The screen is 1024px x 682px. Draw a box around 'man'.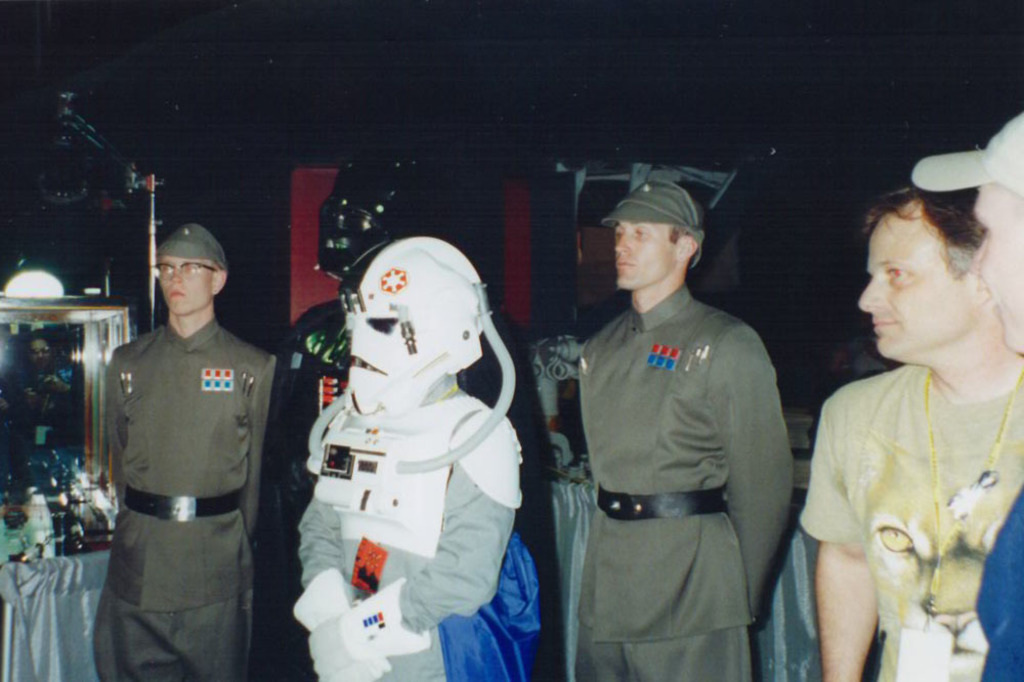
BBox(550, 155, 809, 668).
